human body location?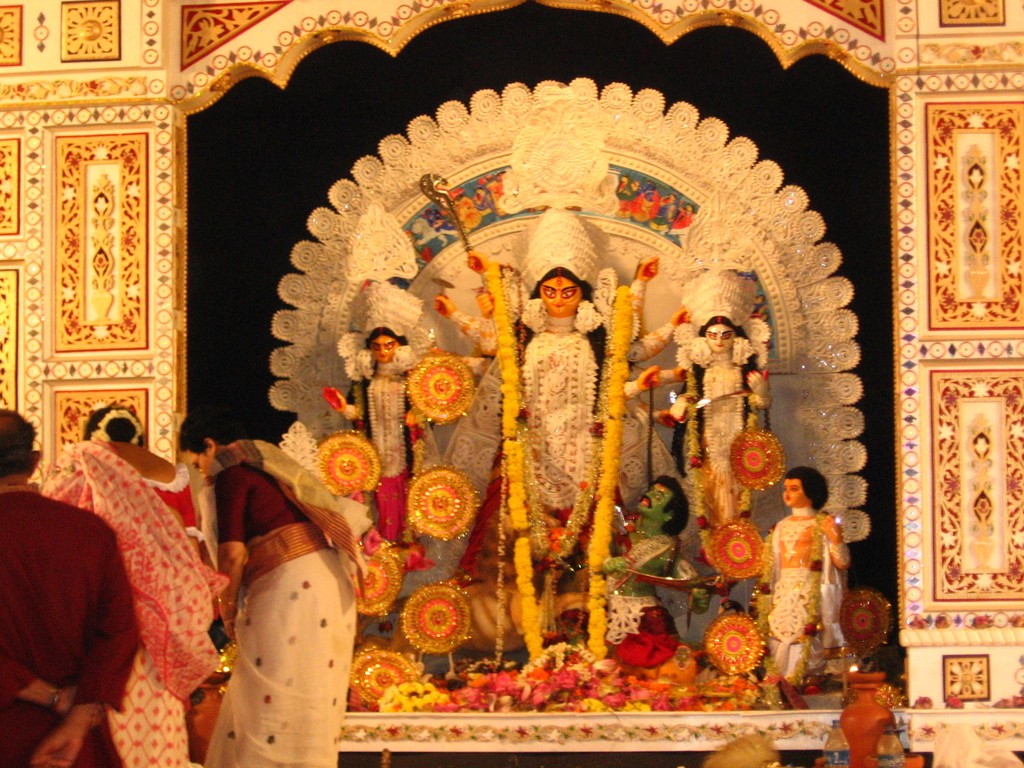
box=[667, 356, 770, 593]
